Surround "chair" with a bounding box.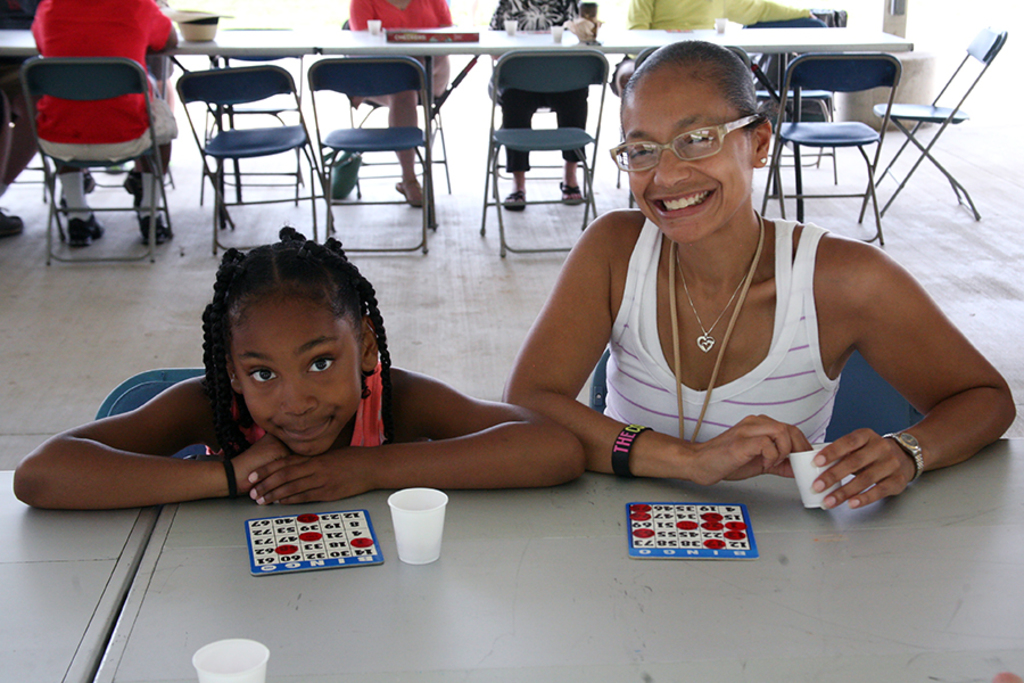
l=744, t=7, r=837, b=187.
